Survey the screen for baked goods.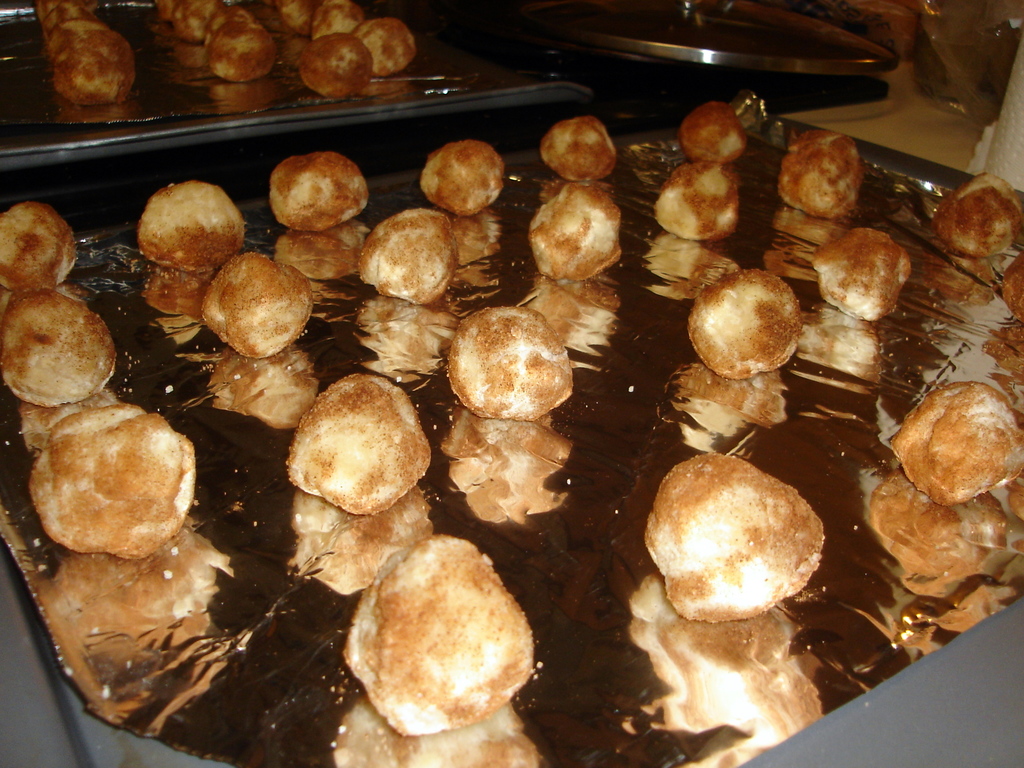
Survey found: [left=28, top=403, right=195, bottom=558].
